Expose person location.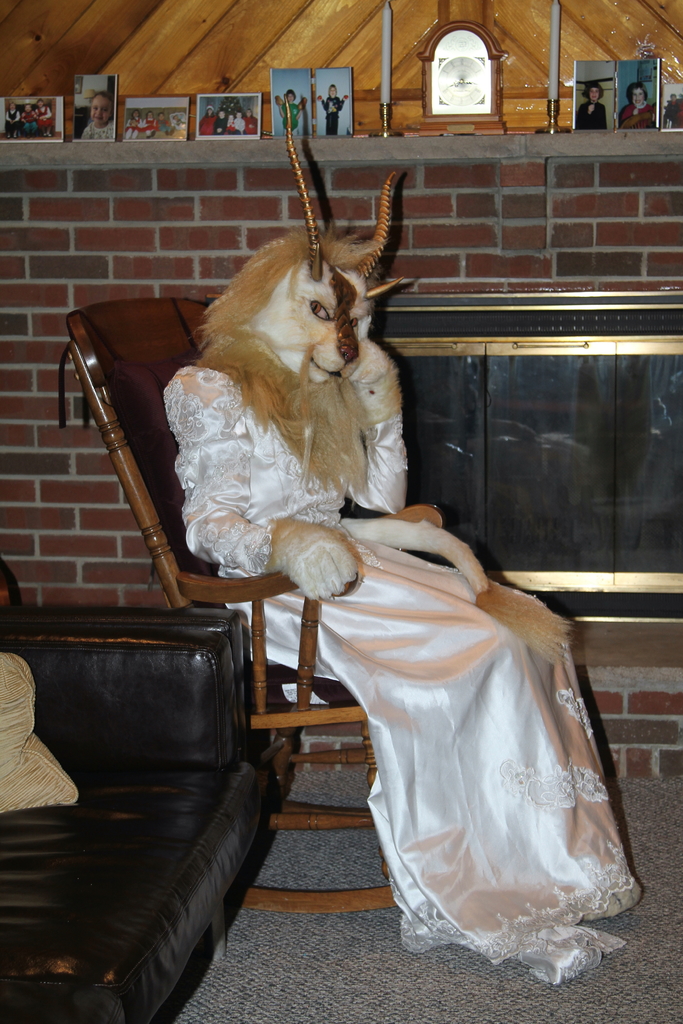
Exposed at <bbox>664, 91, 680, 127</bbox>.
